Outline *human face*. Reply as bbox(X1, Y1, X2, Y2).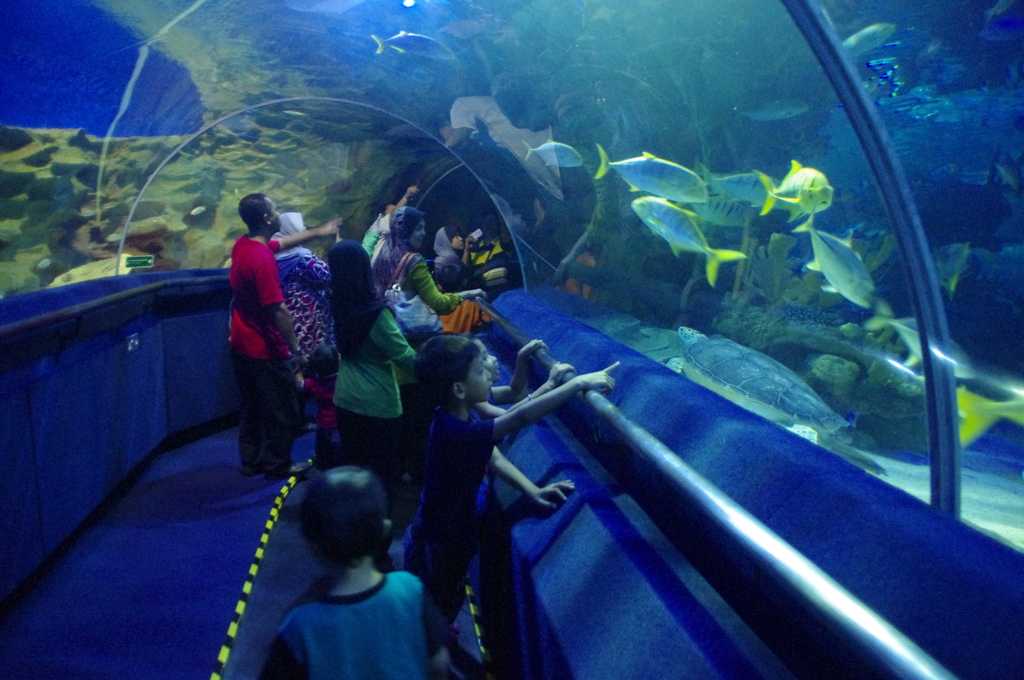
bbox(465, 353, 493, 404).
